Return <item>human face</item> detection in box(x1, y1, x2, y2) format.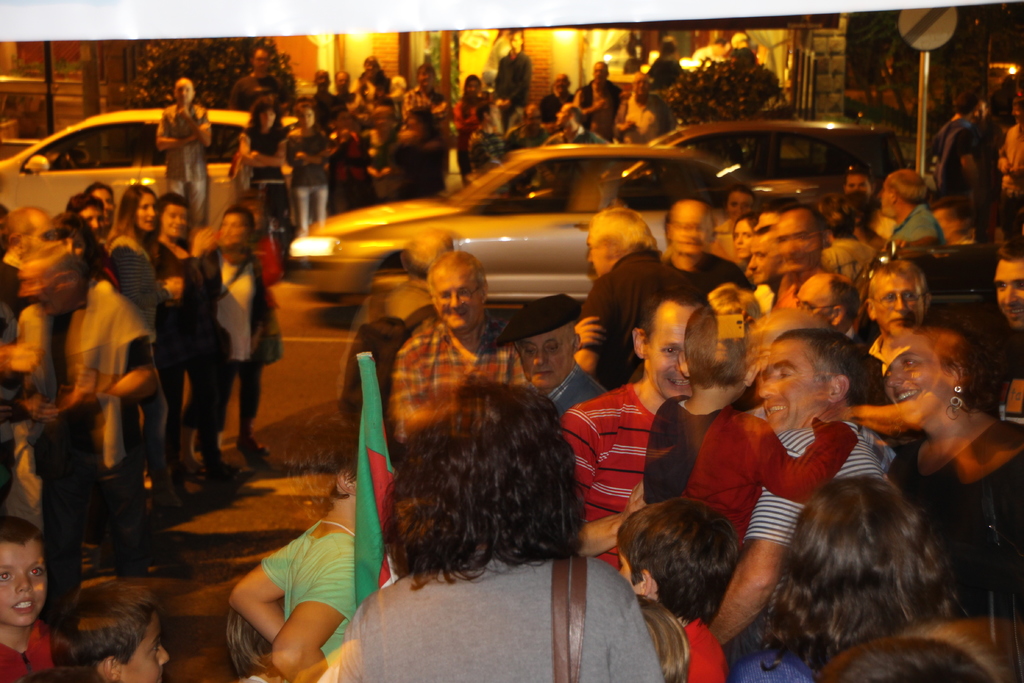
box(629, 76, 650, 94).
